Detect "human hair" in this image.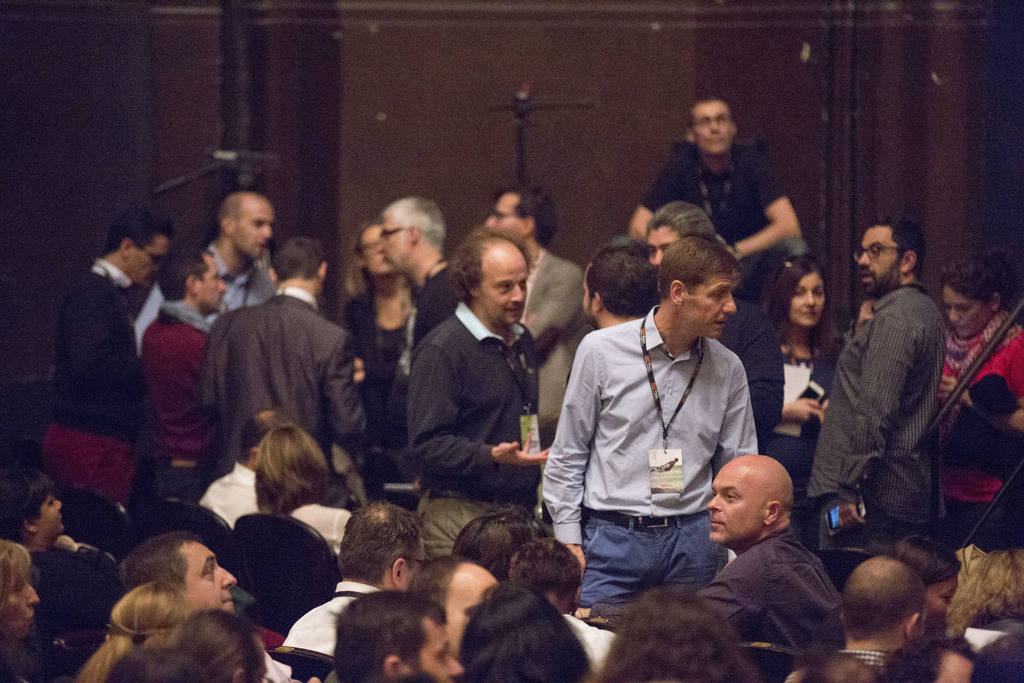
Detection: [104, 641, 209, 682].
